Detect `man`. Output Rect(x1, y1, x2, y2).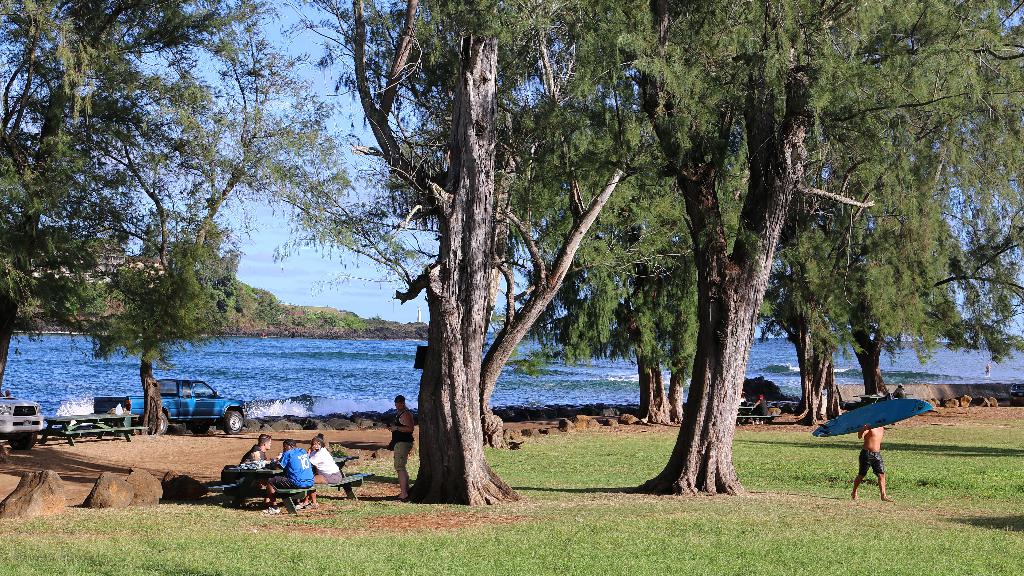
Rect(386, 393, 416, 504).
